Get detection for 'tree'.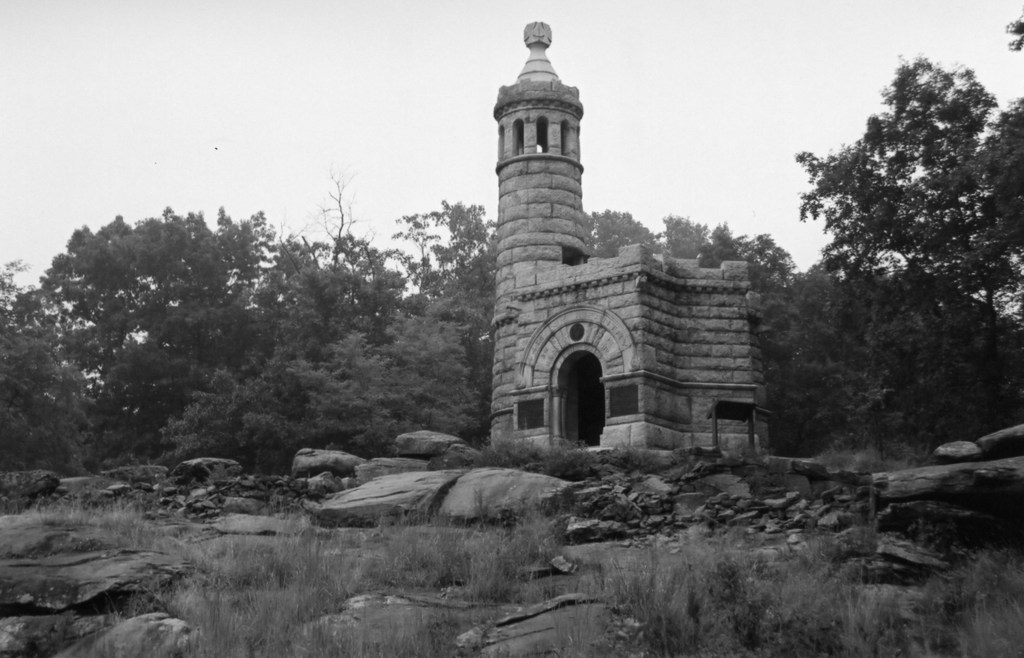
Detection: rect(758, 8, 1023, 507).
